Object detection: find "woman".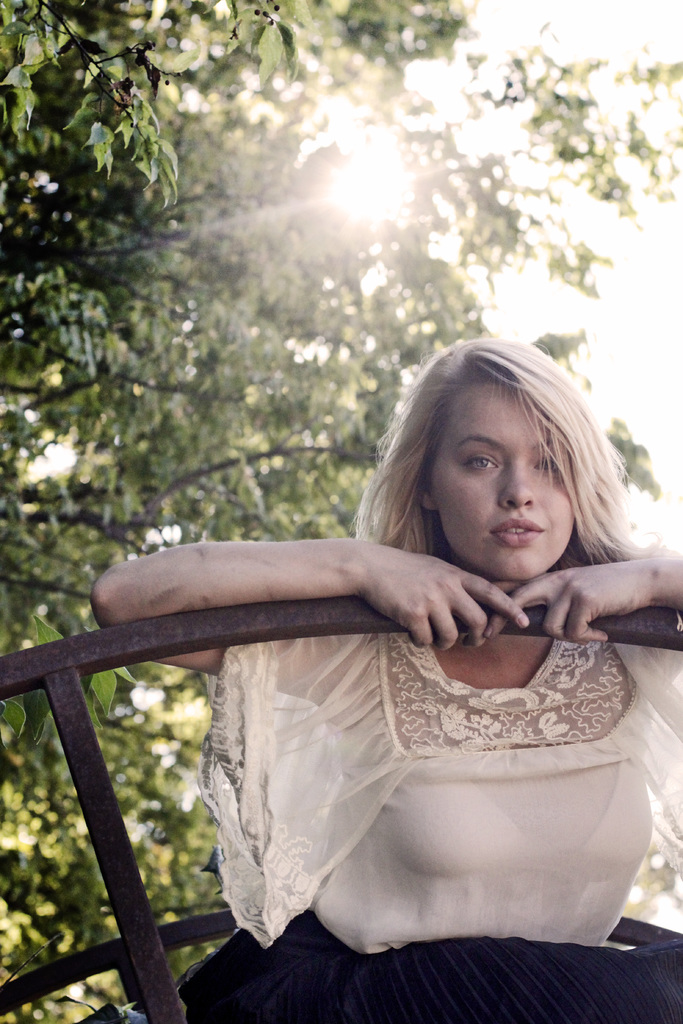
box=[110, 320, 671, 968].
